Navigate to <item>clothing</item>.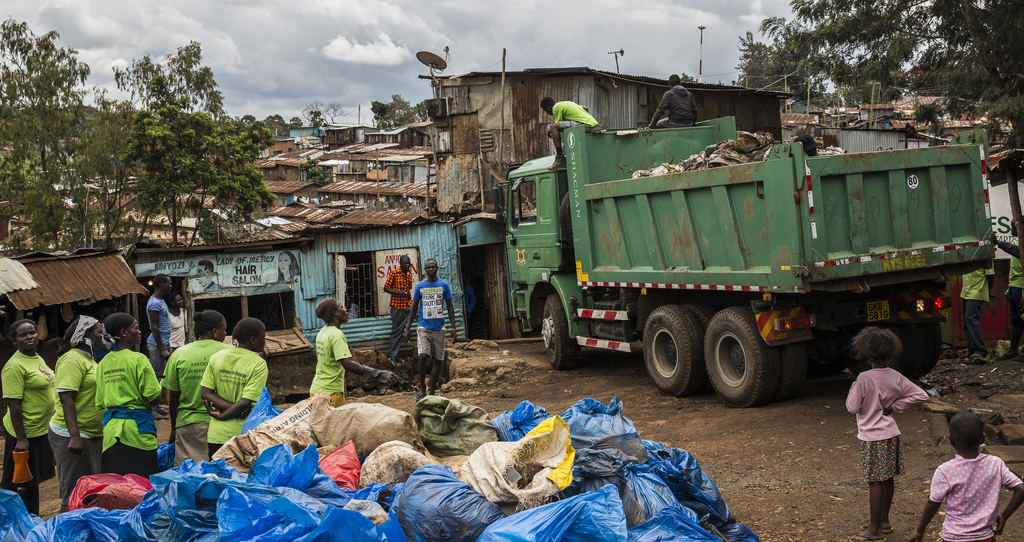
Navigation target: pyautogui.locateOnScreen(955, 263, 990, 351).
